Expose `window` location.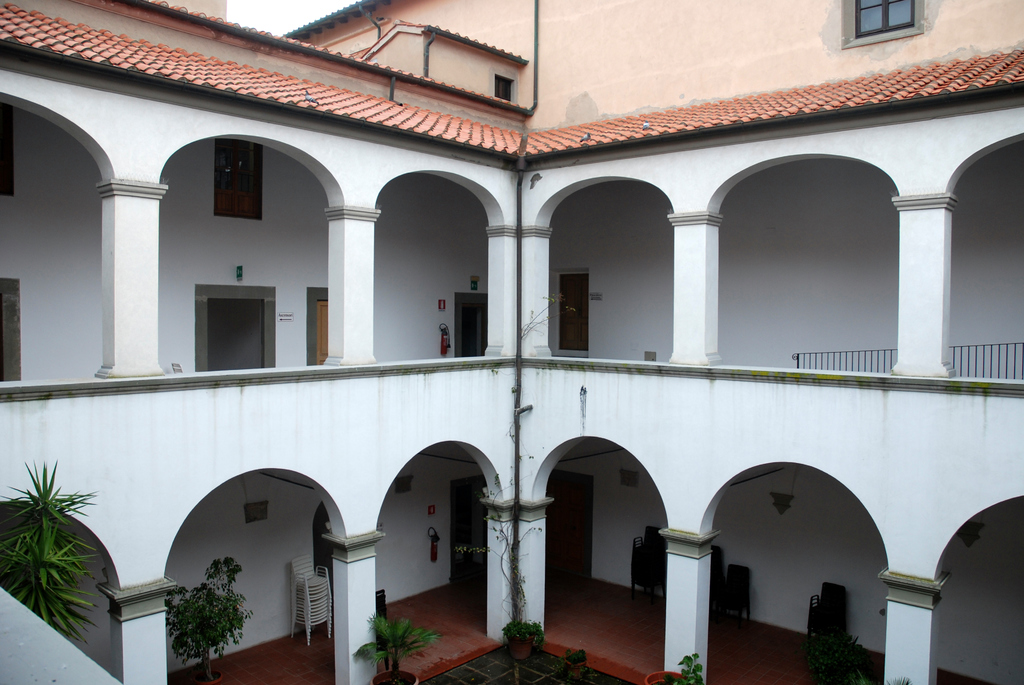
Exposed at rect(839, 0, 924, 36).
